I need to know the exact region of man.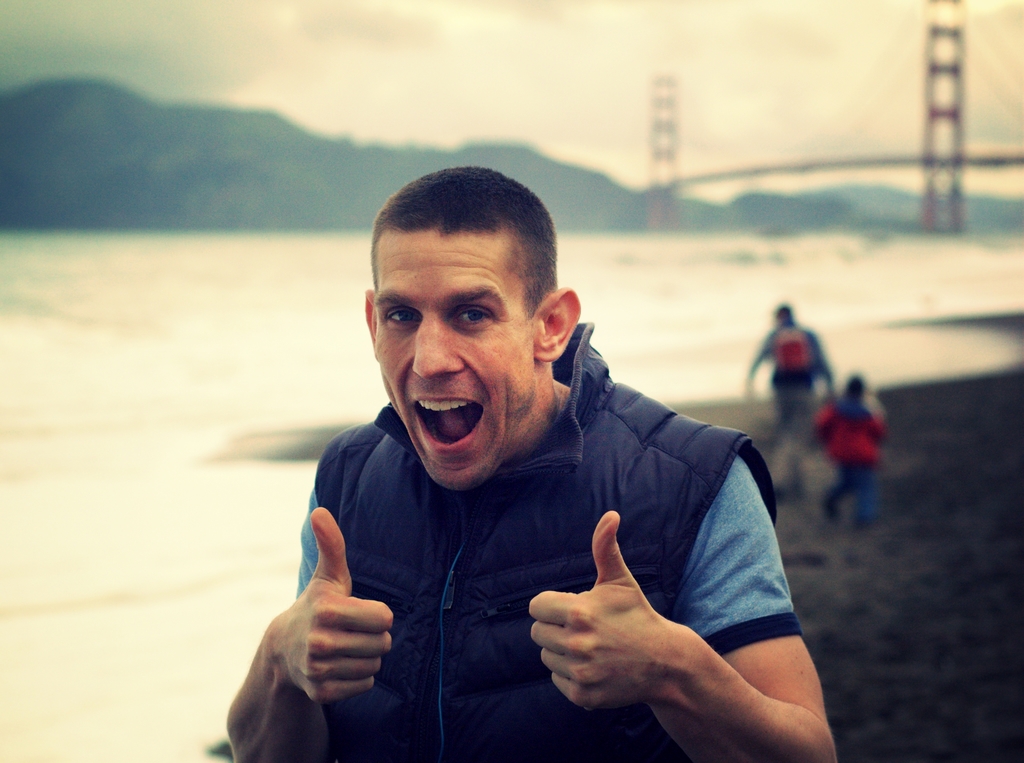
Region: [741, 302, 836, 497].
